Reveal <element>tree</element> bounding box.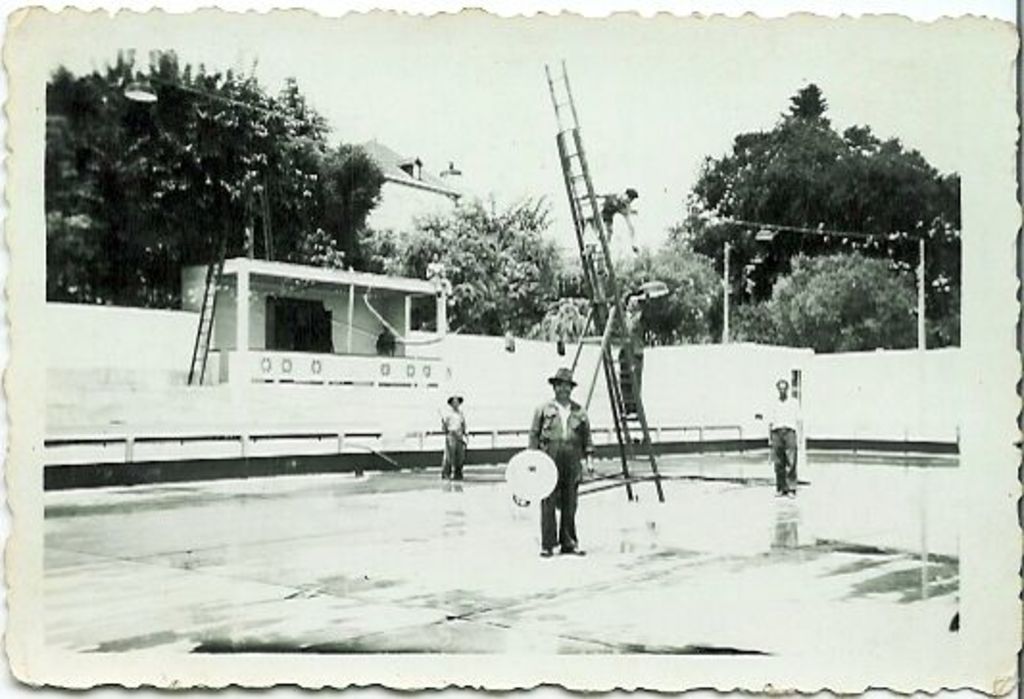
Revealed: detection(736, 252, 936, 348).
